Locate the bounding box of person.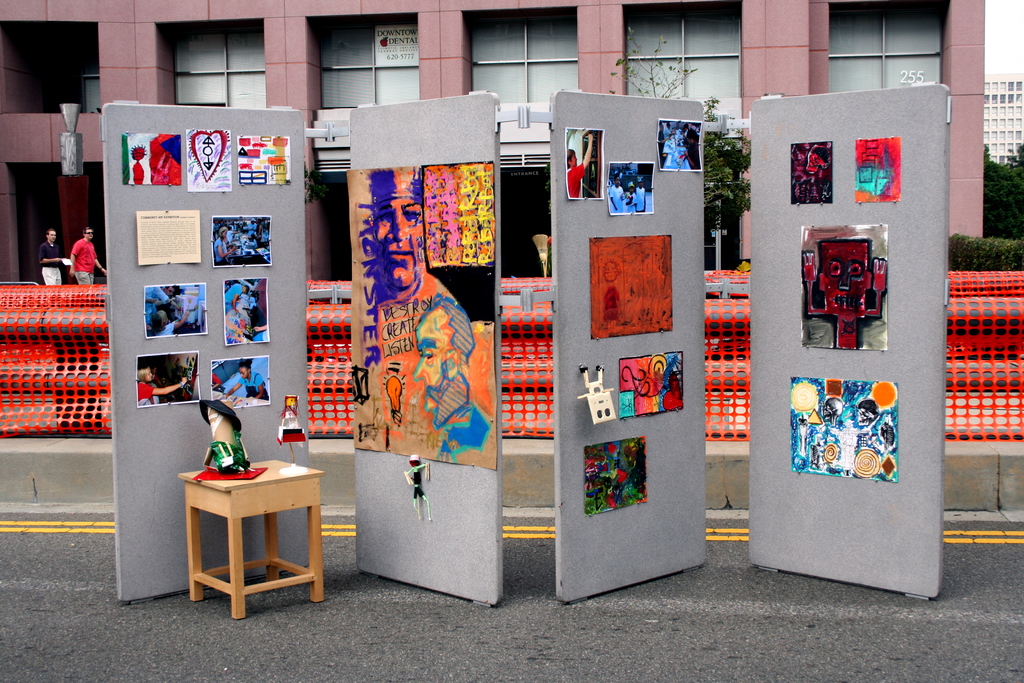
Bounding box: bbox=(655, 122, 665, 158).
